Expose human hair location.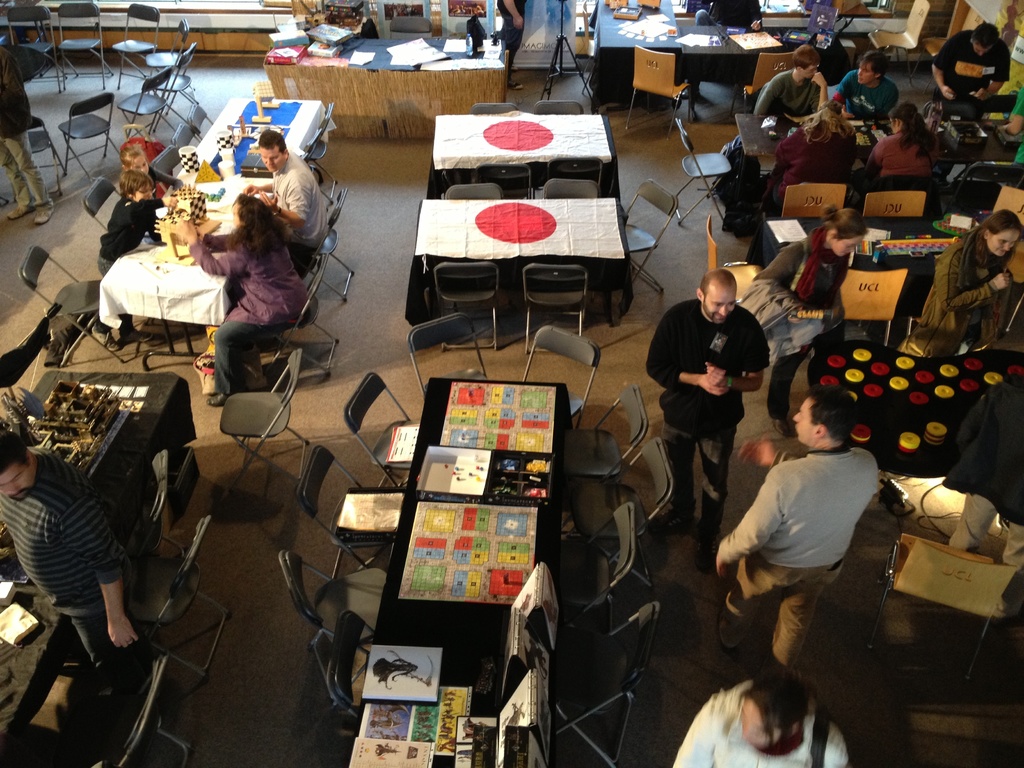
Exposed at {"x1": 698, "y1": 267, "x2": 739, "y2": 304}.
